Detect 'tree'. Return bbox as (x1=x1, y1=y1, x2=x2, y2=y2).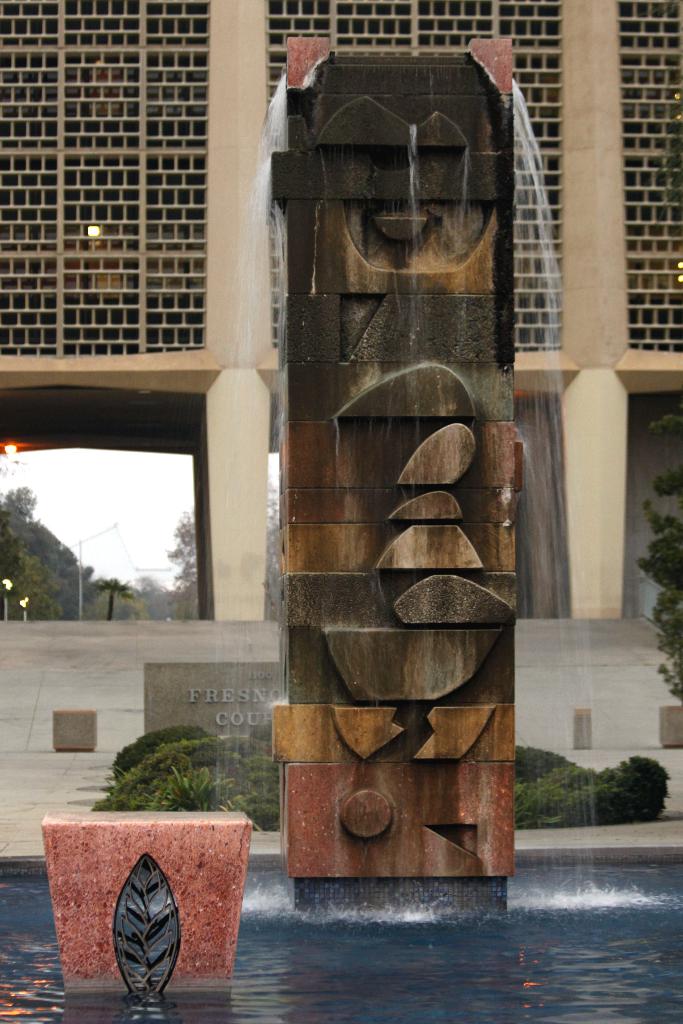
(x1=630, y1=417, x2=682, y2=701).
